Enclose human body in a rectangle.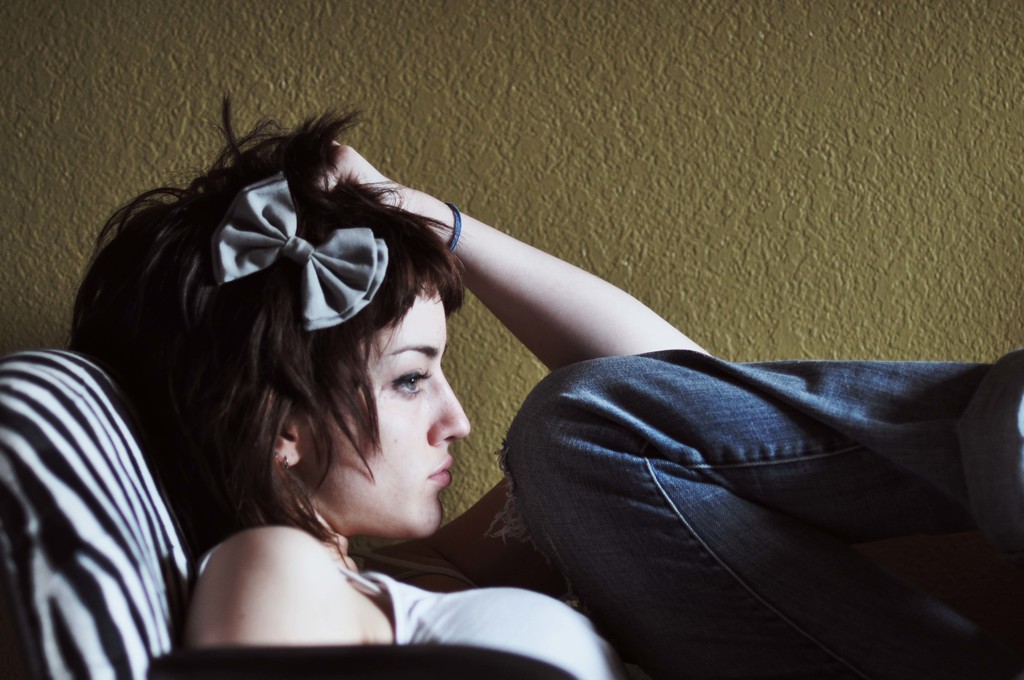
rect(63, 79, 1023, 679).
